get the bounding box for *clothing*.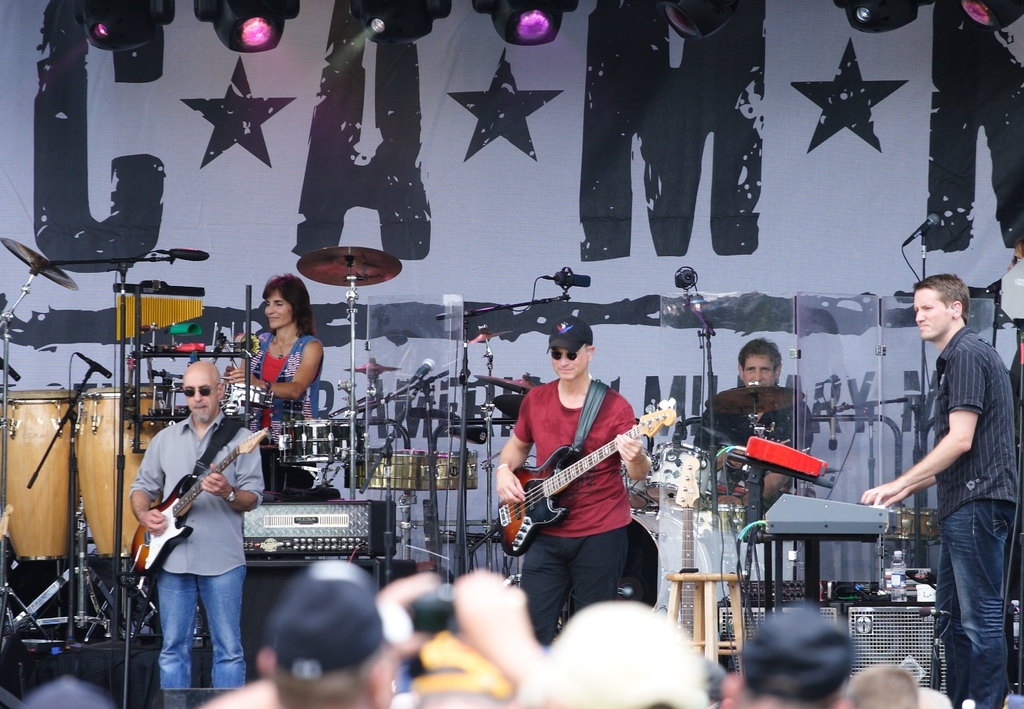
{"left": 694, "top": 393, "right": 814, "bottom": 513}.
